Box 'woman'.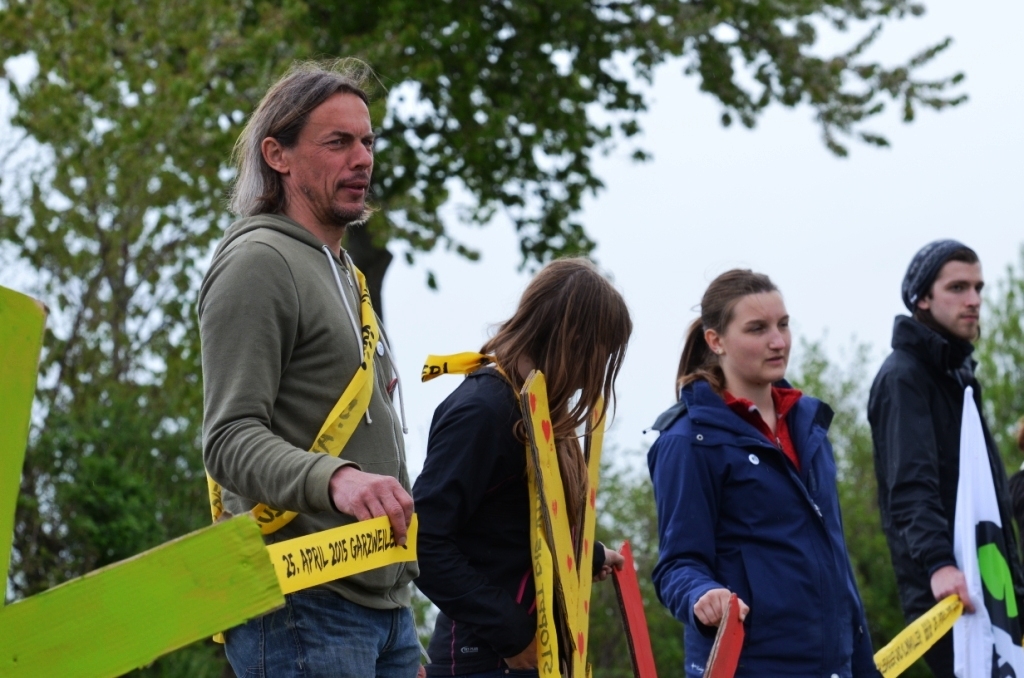
(x1=414, y1=257, x2=634, y2=677).
